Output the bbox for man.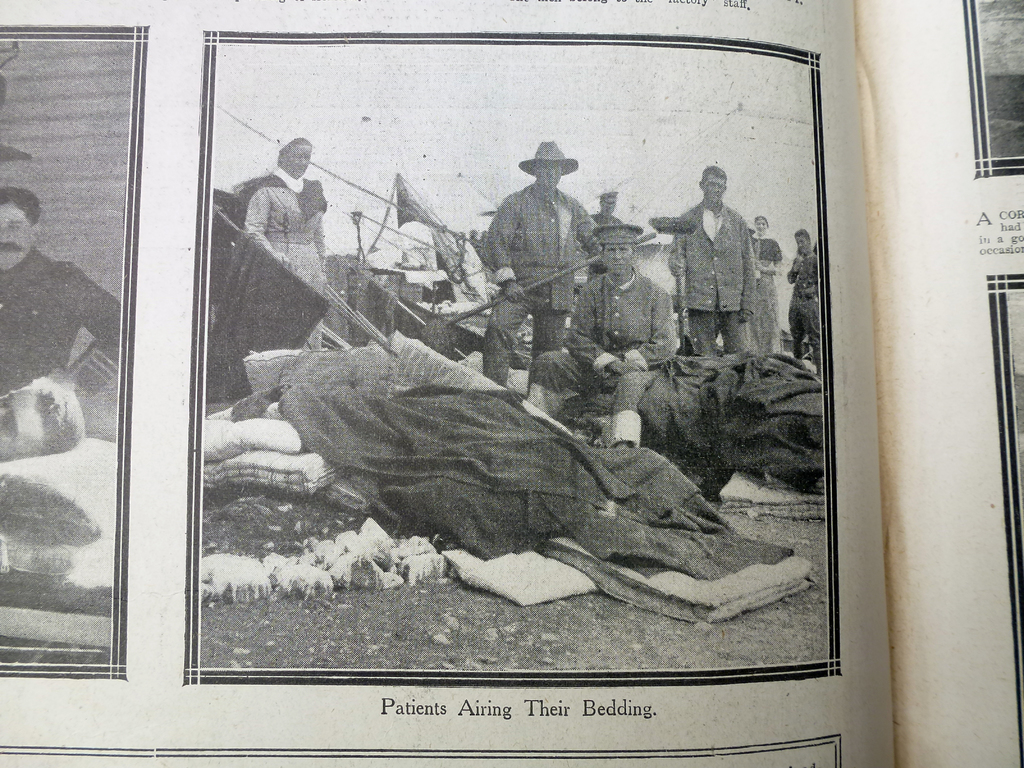
{"x1": 516, "y1": 218, "x2": 680, "y2": 447}.
